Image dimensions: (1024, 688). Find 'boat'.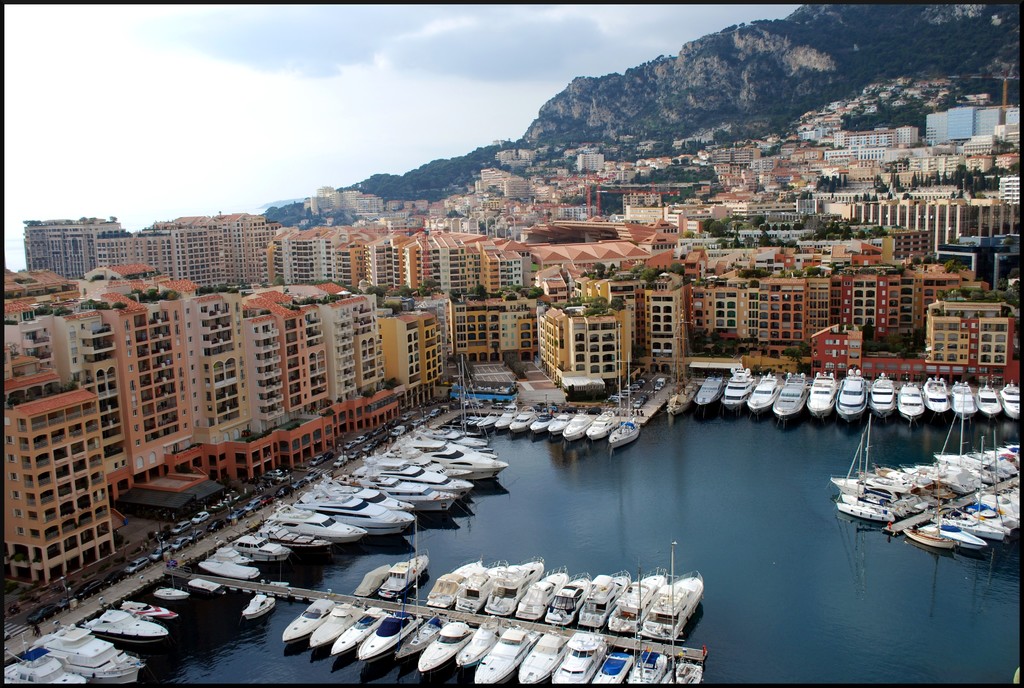
BBox(301, 602, 364, 647).
